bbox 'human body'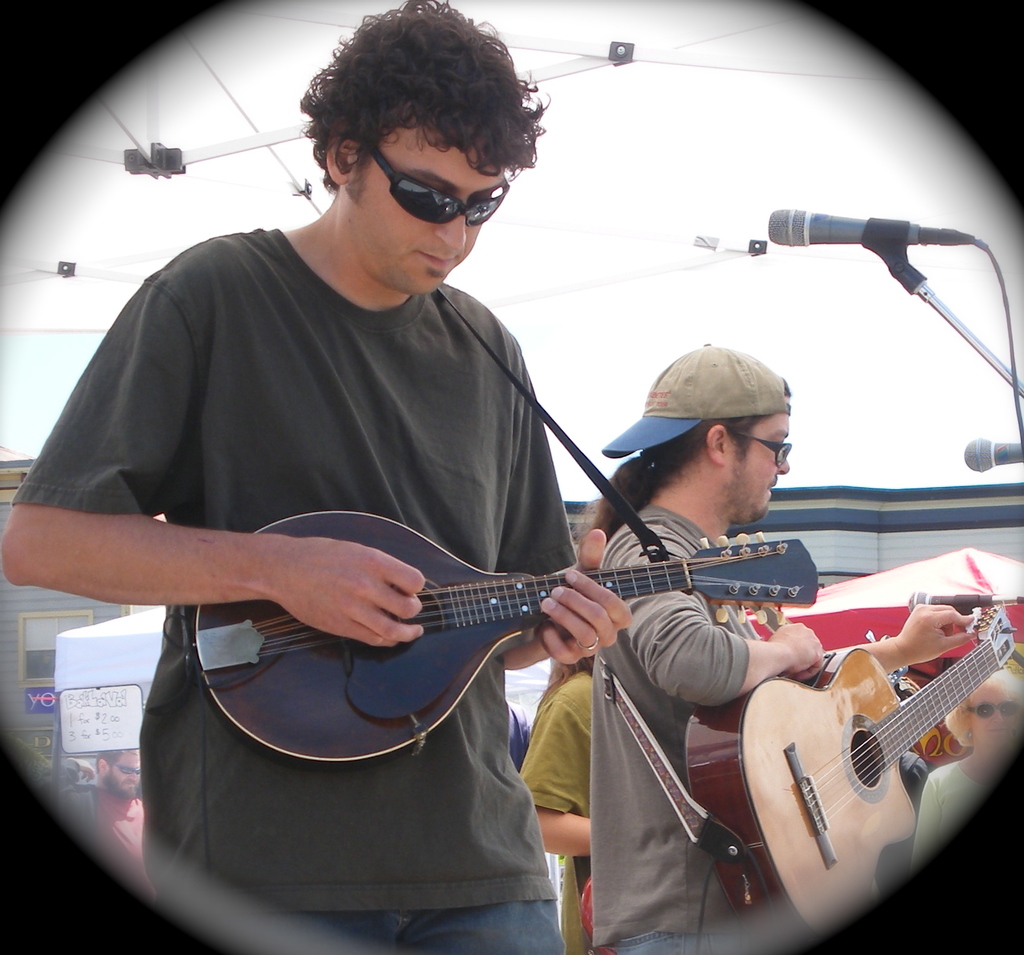
90:750:146:878
